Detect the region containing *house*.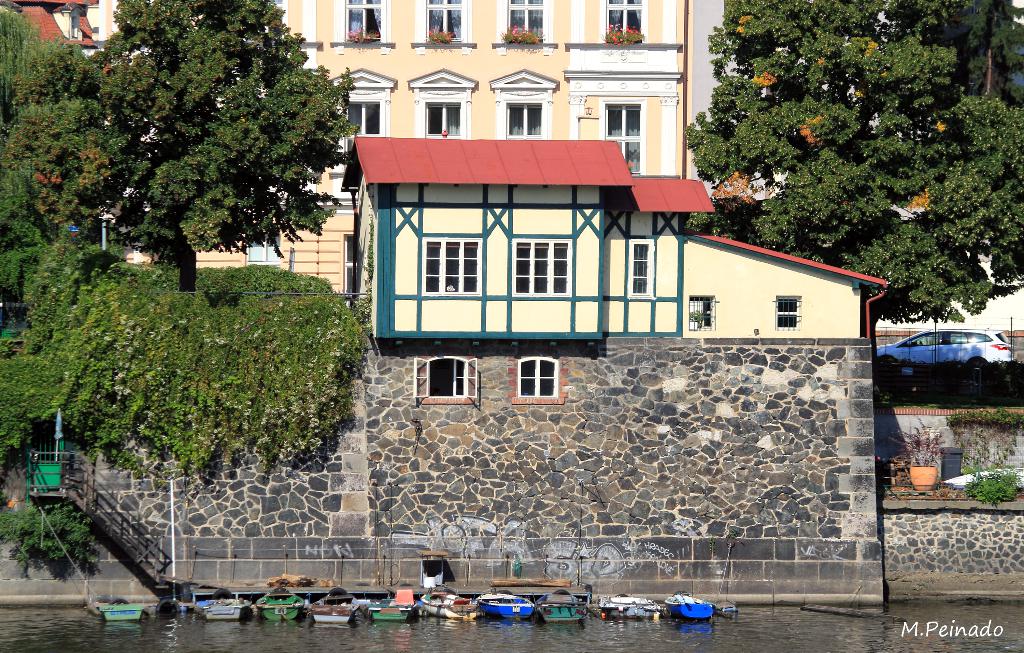
<bbox>22, 128, 895, 613</bbox>.
